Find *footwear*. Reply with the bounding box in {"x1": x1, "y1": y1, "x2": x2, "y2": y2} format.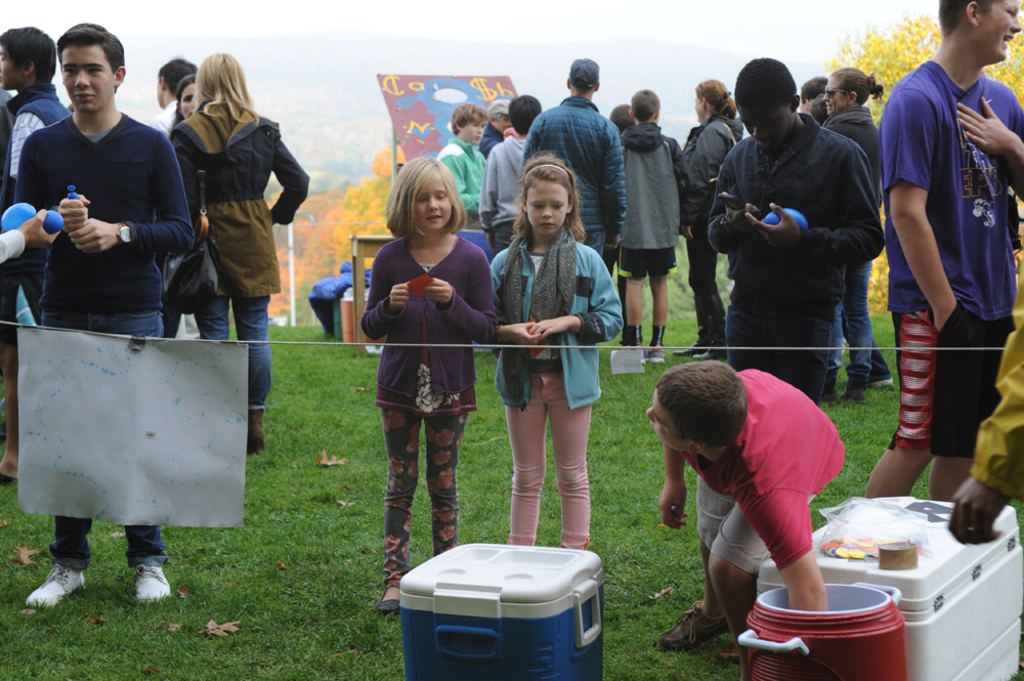
{"x1": 659, "y1": 601, "x2": 727, "y2": 652}.
